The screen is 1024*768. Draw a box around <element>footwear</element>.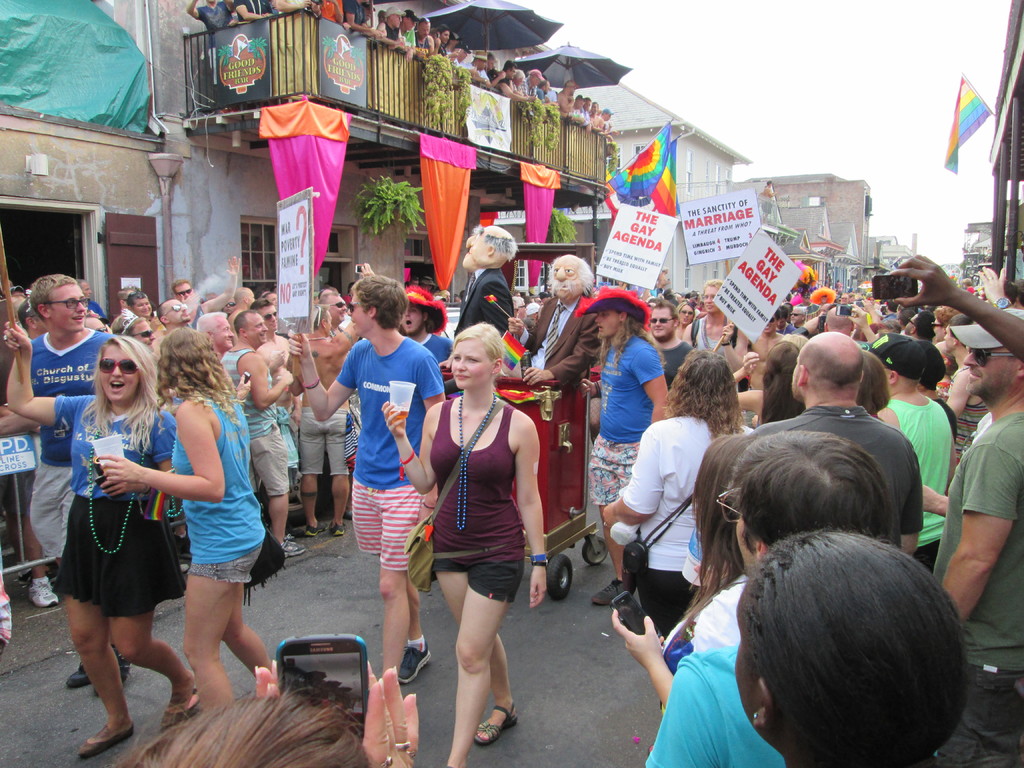
box(332, 525, 341, 538).
